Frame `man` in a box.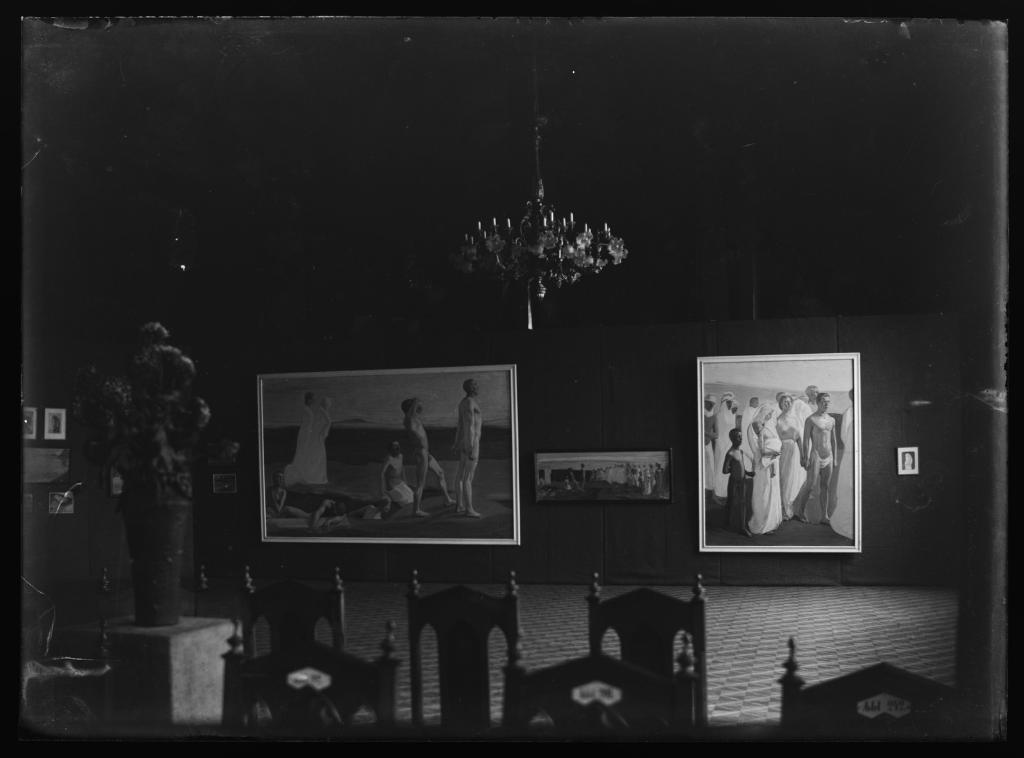
x1=794 y1=393 x2=838 y2=520.
